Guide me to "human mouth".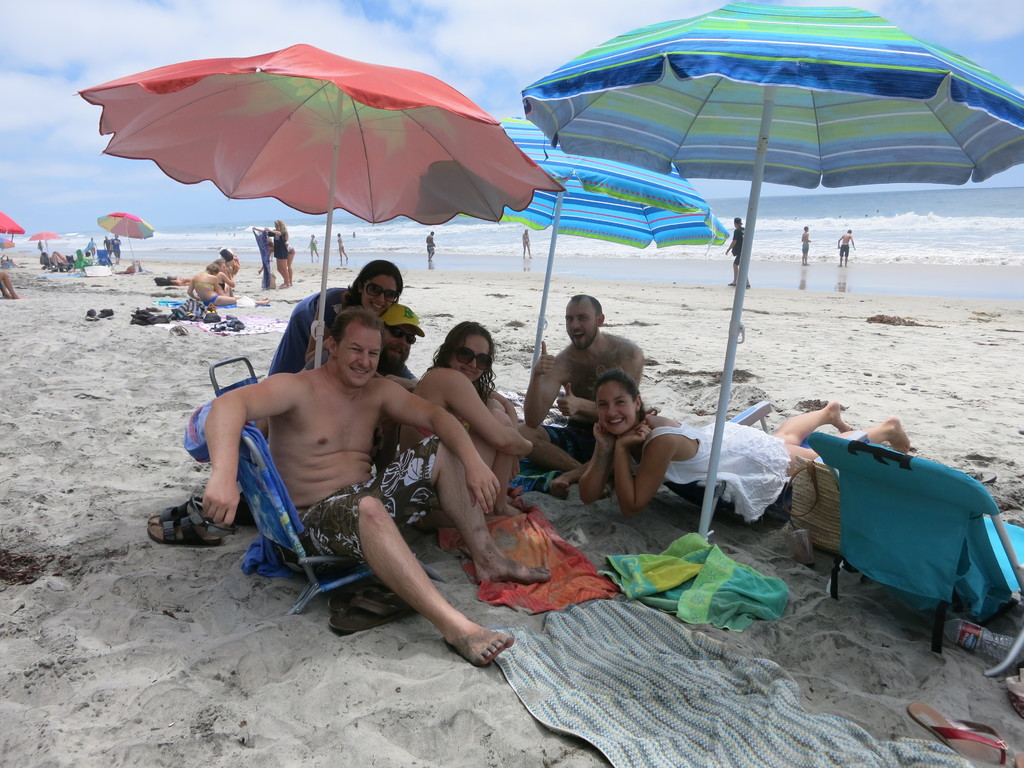
Guidance: (left=369, top=301, right=383, bottom=309).
